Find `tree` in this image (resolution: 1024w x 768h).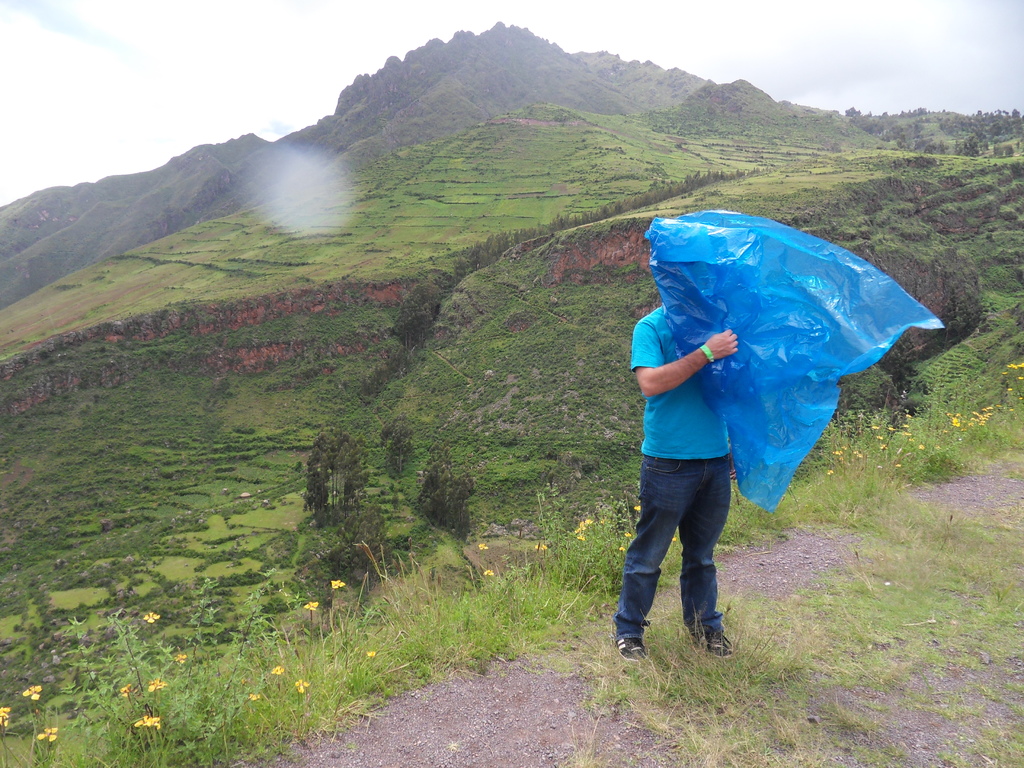
414,442,480,538.
